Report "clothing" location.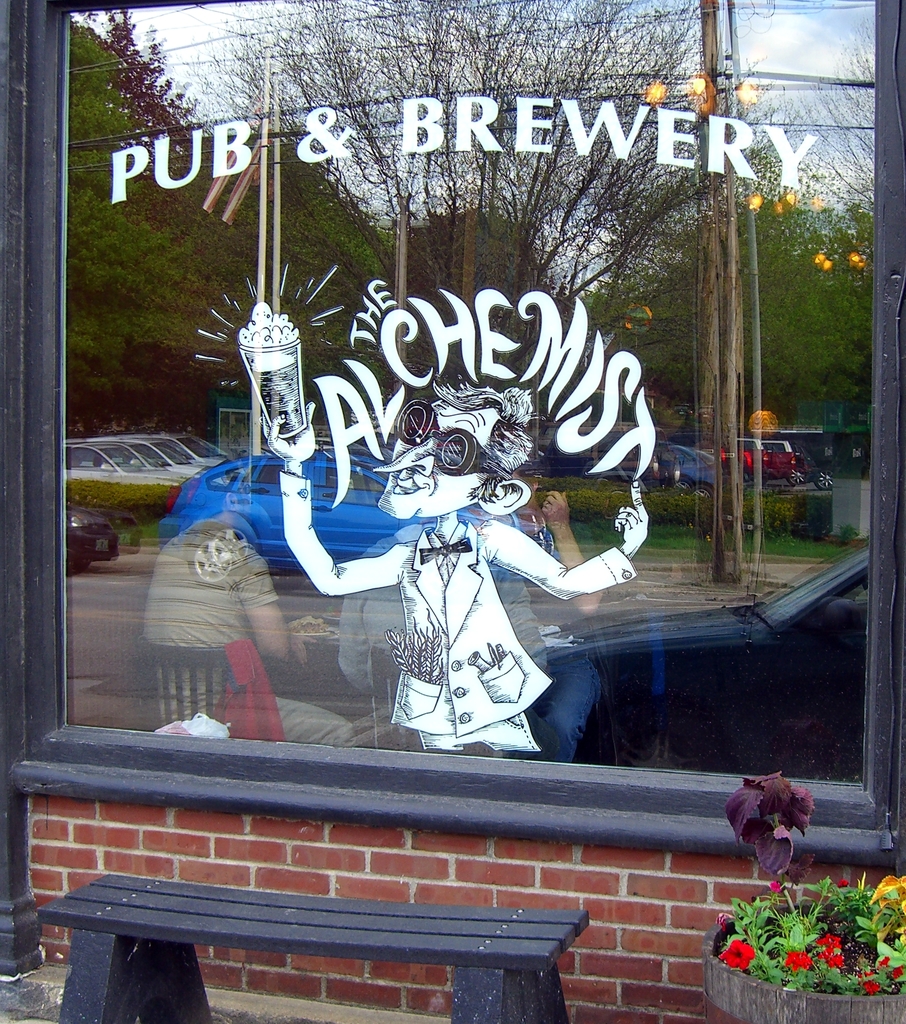
Report: [276, 481, 643, 756].
